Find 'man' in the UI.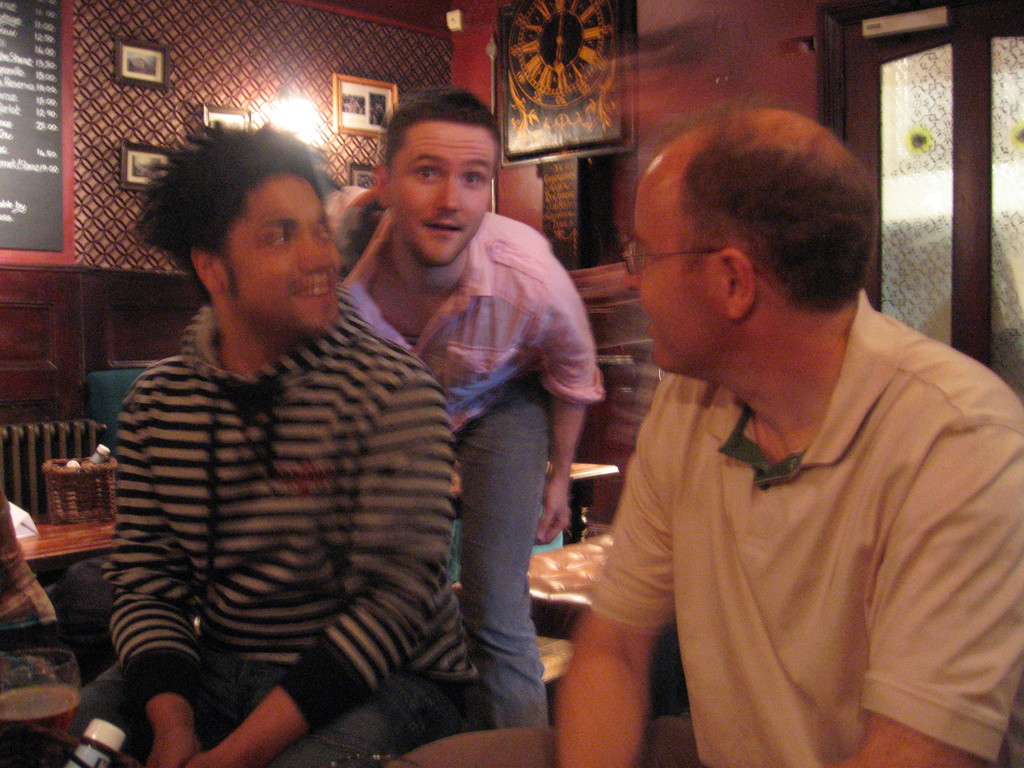
UI element at (321,81,609,731).
